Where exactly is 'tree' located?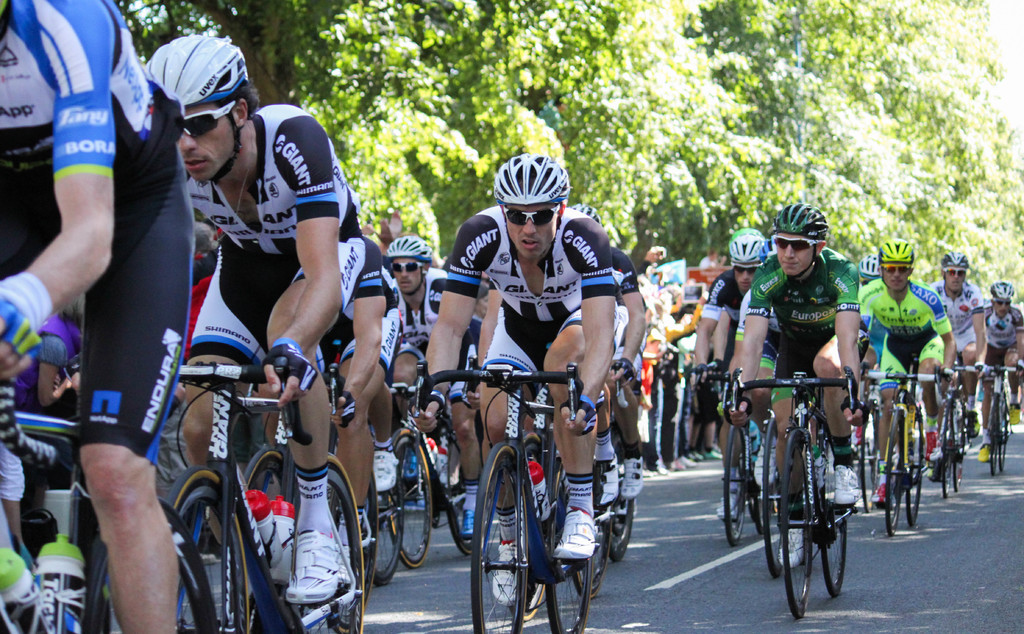
Its bounding box is pyautogui.locateOnScreen(149, 1, 354, 109).
